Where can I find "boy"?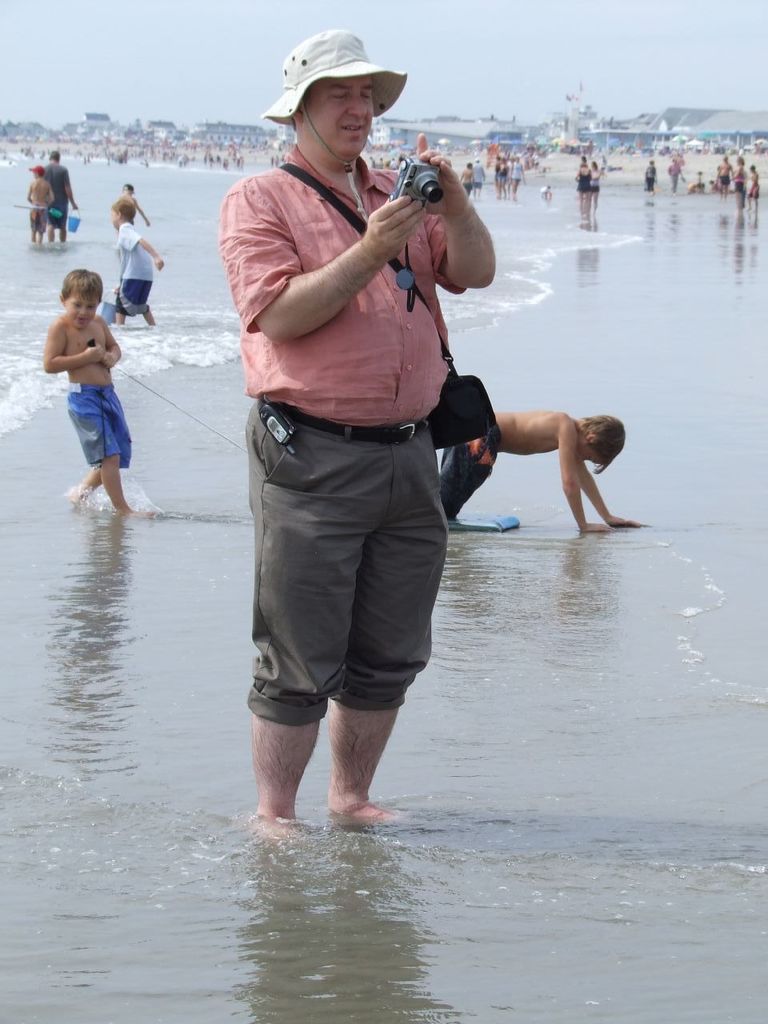
You can find it at 540 180 553 202.
